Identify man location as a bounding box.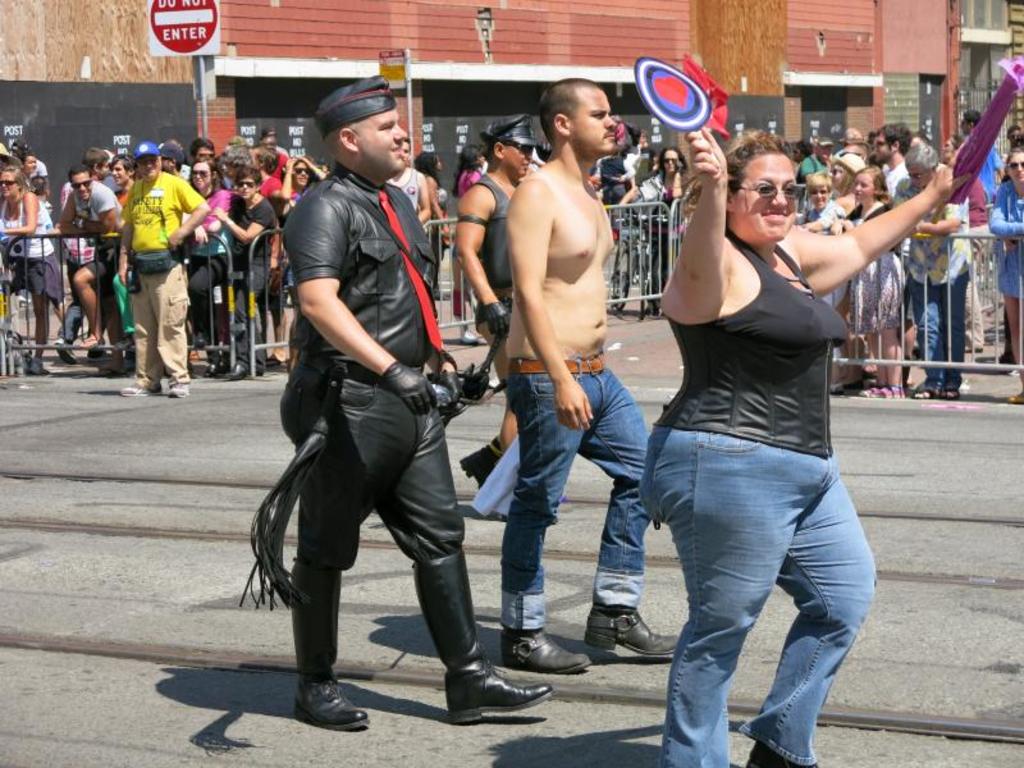
[x1=465, y1=60, x2=637, y2=652].
